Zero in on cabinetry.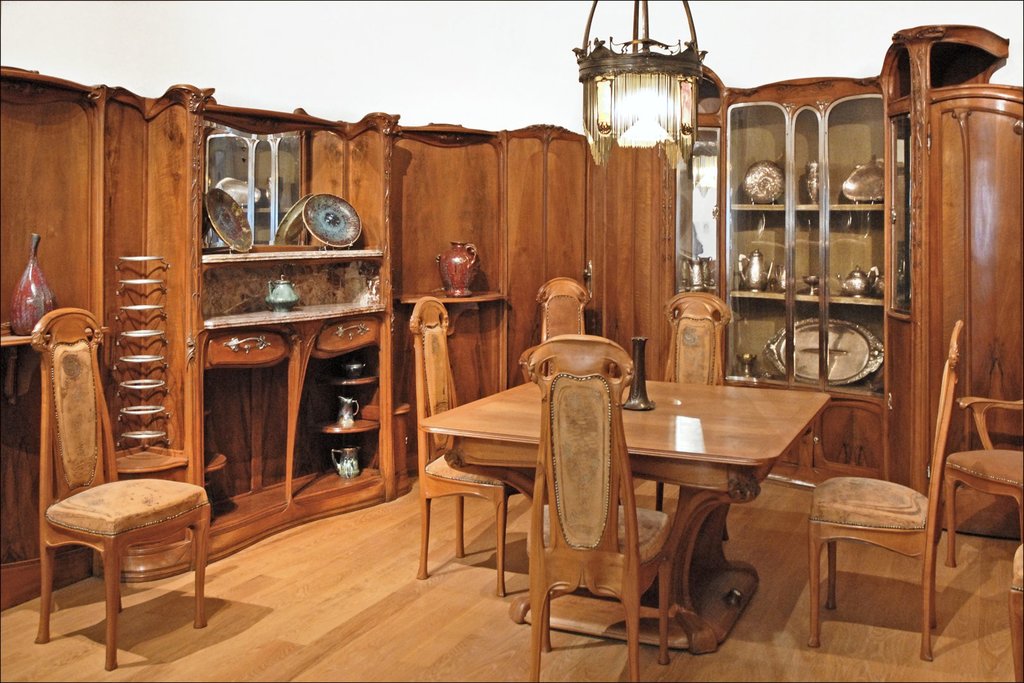
Zeroed in: locate(204, 328, 287, 369).
